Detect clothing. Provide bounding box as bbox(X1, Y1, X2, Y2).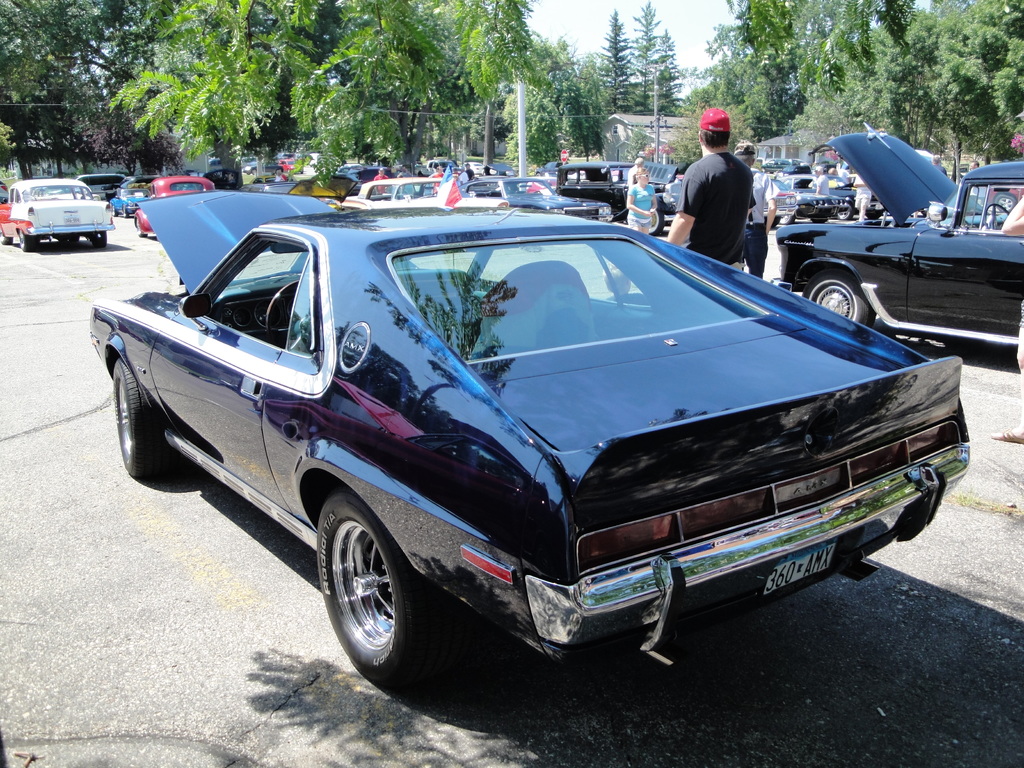
bbox(628, 224, 647, 232).
